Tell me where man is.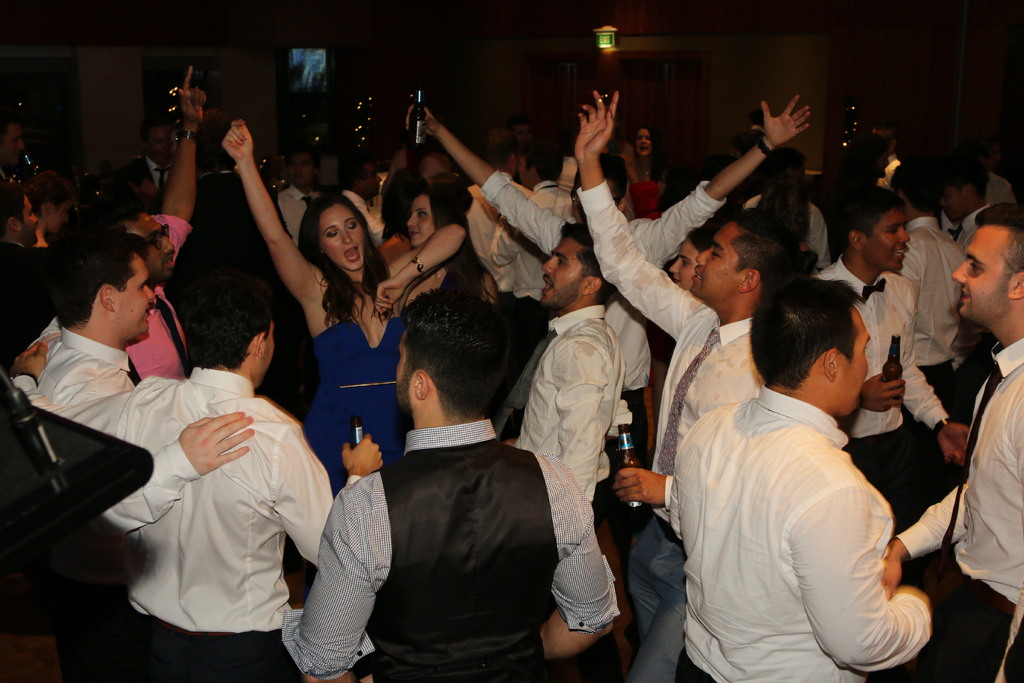
man is at (left=749, top=160, right=844, bottom=286).
